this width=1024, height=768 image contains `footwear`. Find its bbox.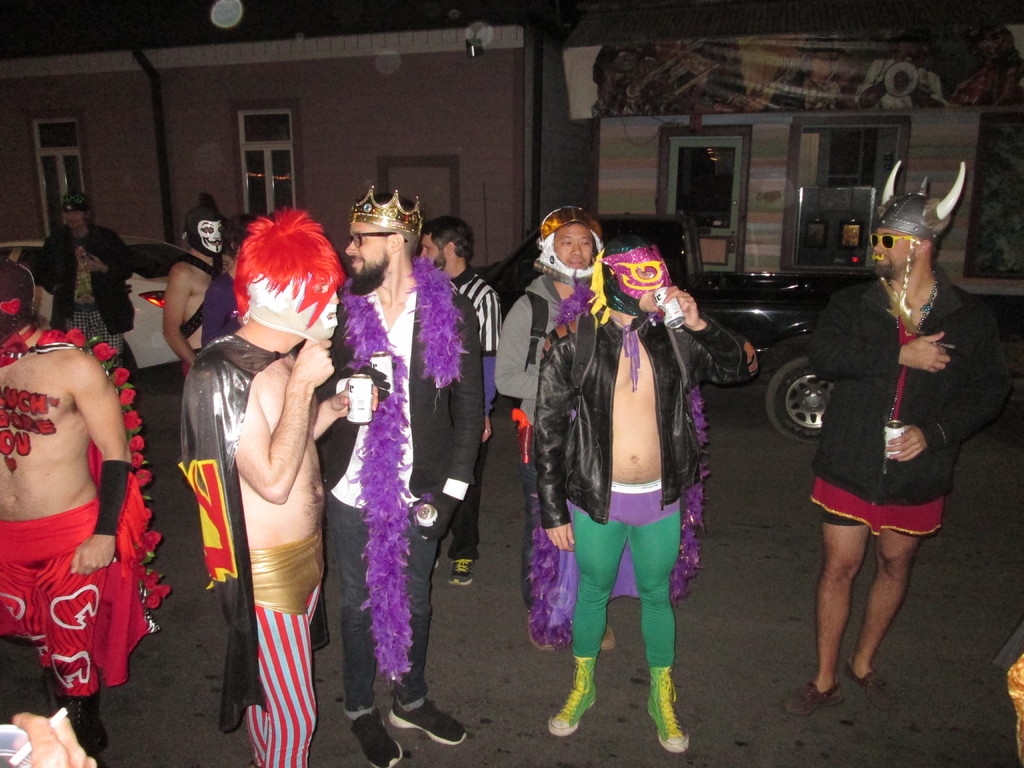
<region>851, 657, 894, 705</region>.
